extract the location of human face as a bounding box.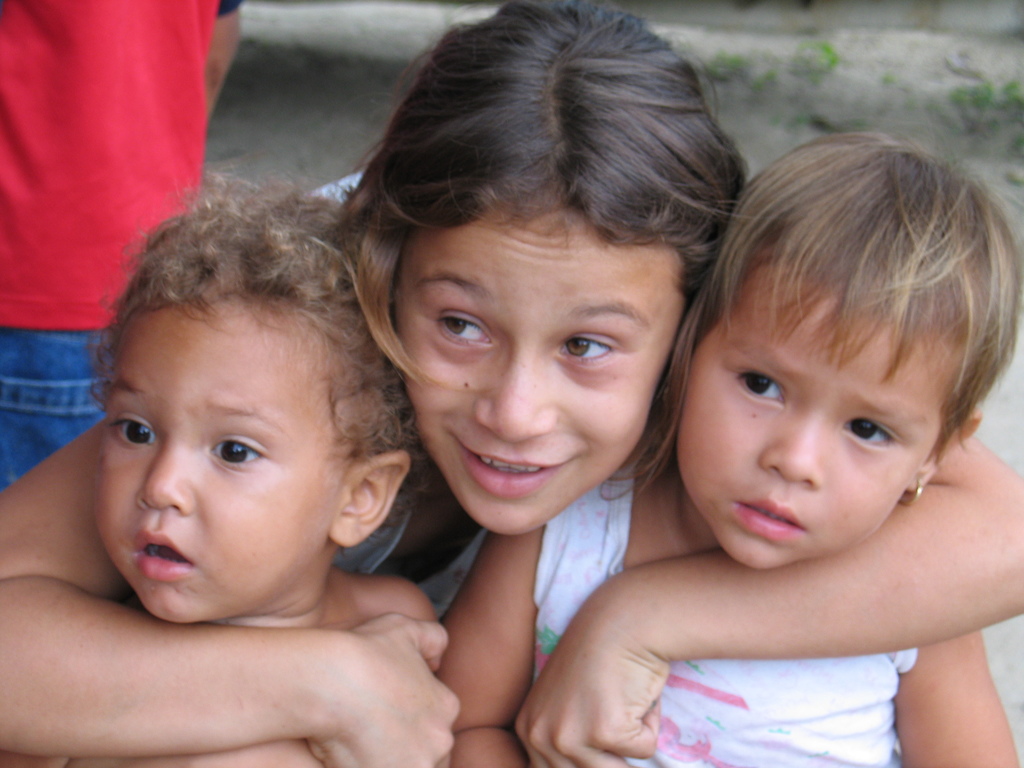
bbox=[97, 286, 352, 623].
